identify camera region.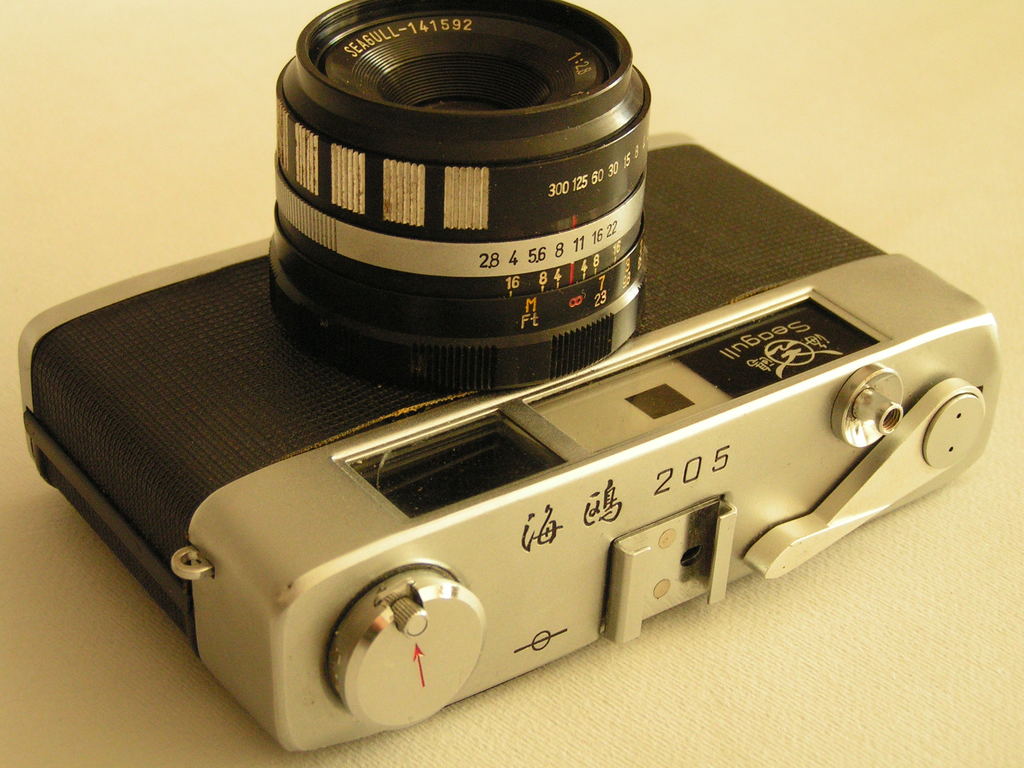
Region: detection(0, 49, 1018, 762).
